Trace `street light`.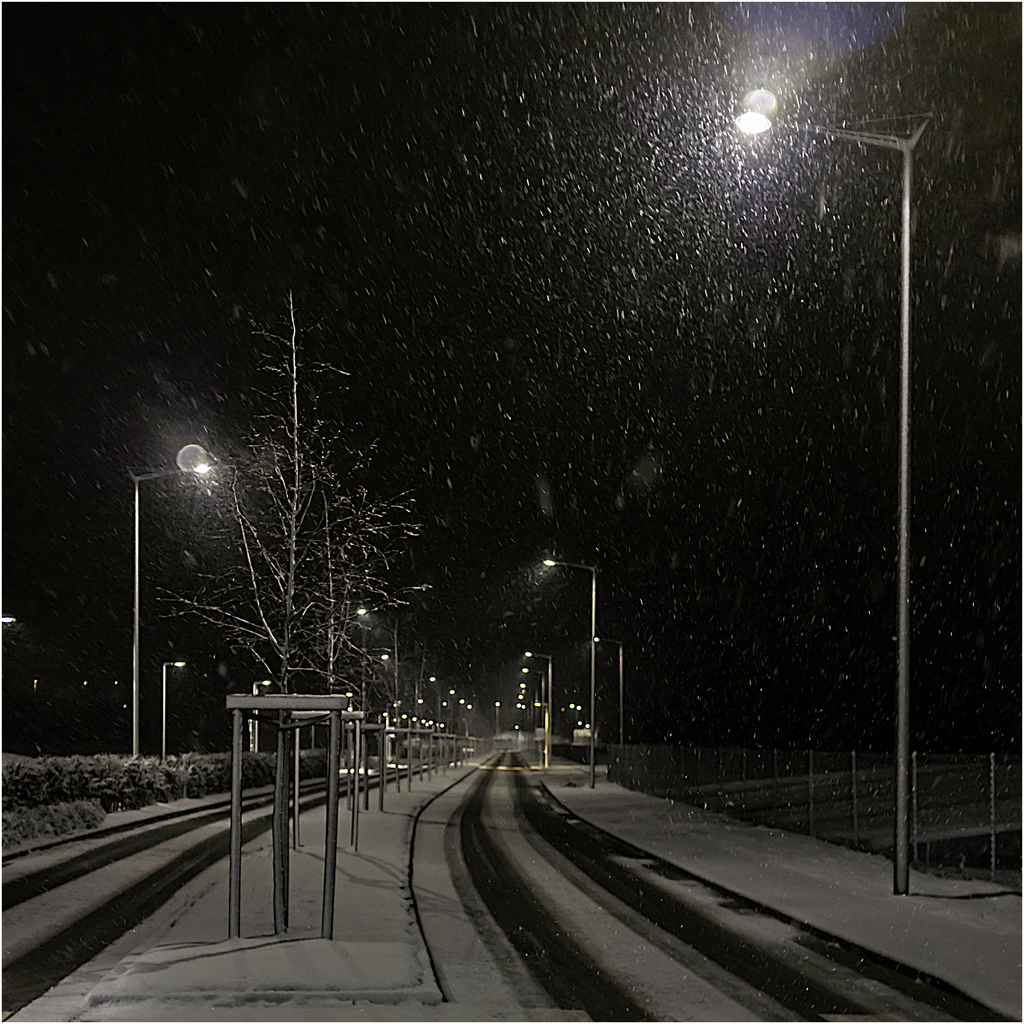
Traced to crop(333, 608, 371, 754).
